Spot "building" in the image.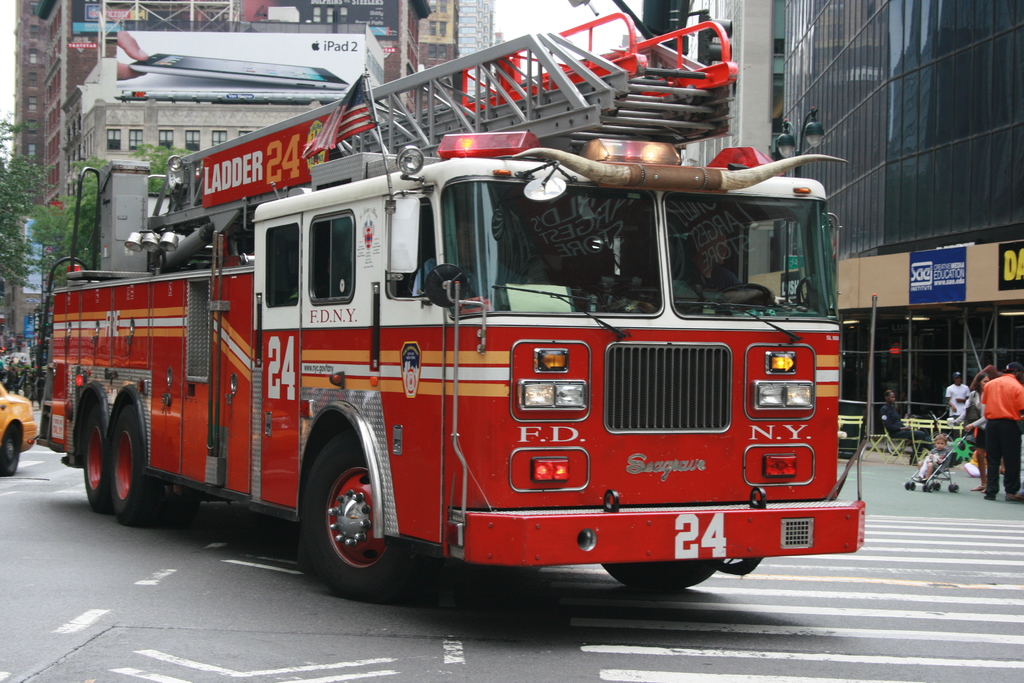
"building" found at l=687, t=0, r=1023, b=447.
